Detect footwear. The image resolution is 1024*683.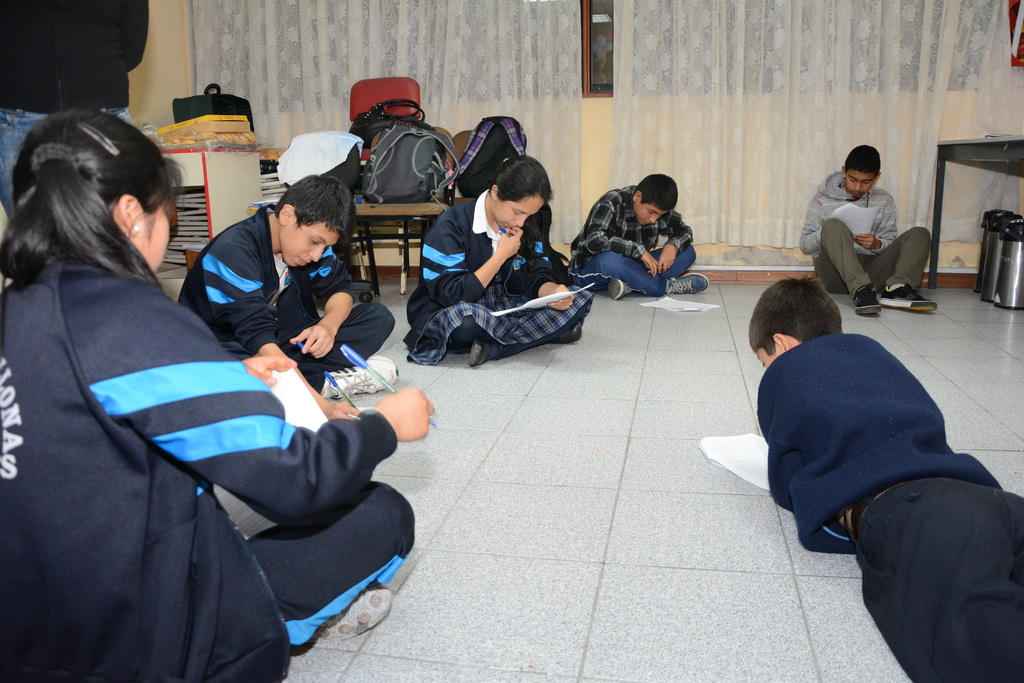
bbox(855, 285, 881, 316).
